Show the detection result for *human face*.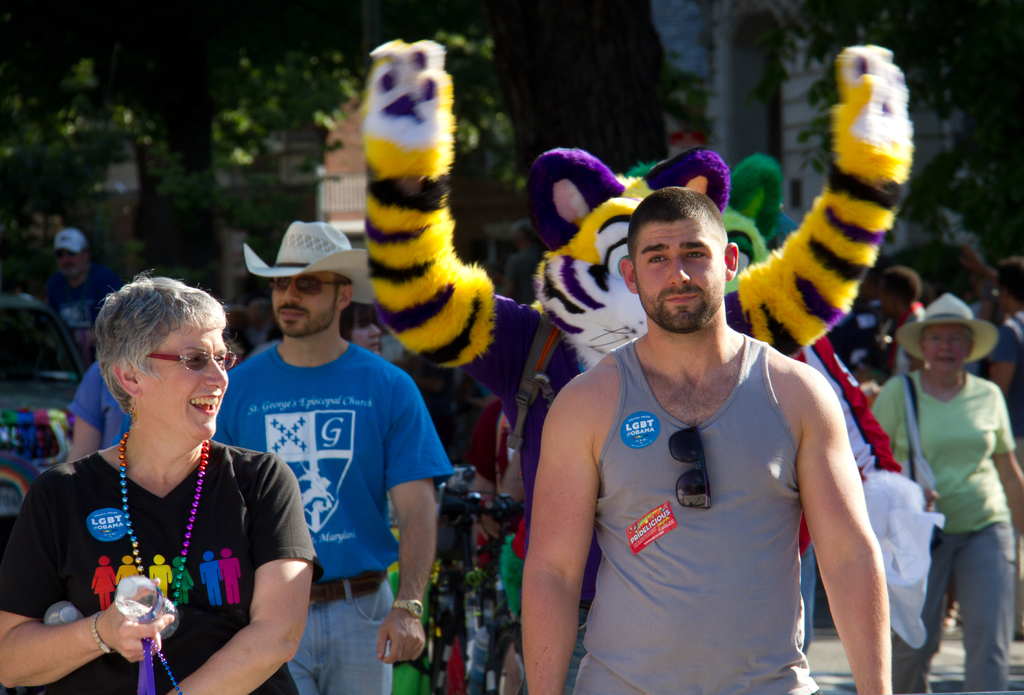
BBox(271, 270, 332, 342).
